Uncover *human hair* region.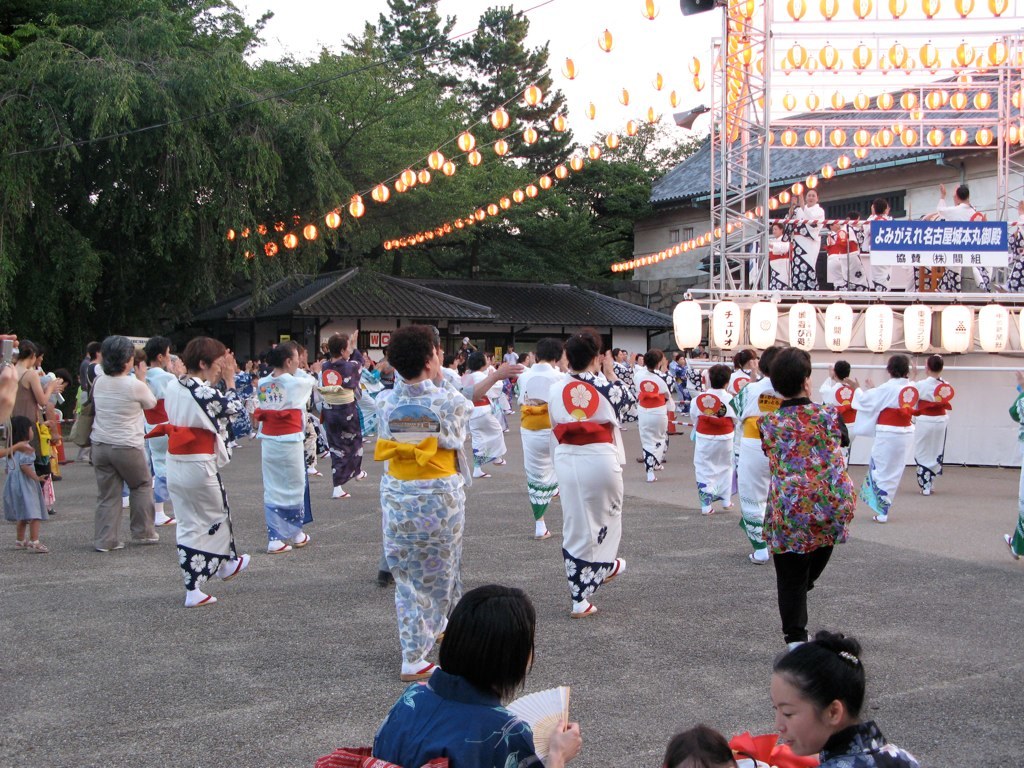
Uncovered: x1=926, y1=350, x2=942, y2=371.
